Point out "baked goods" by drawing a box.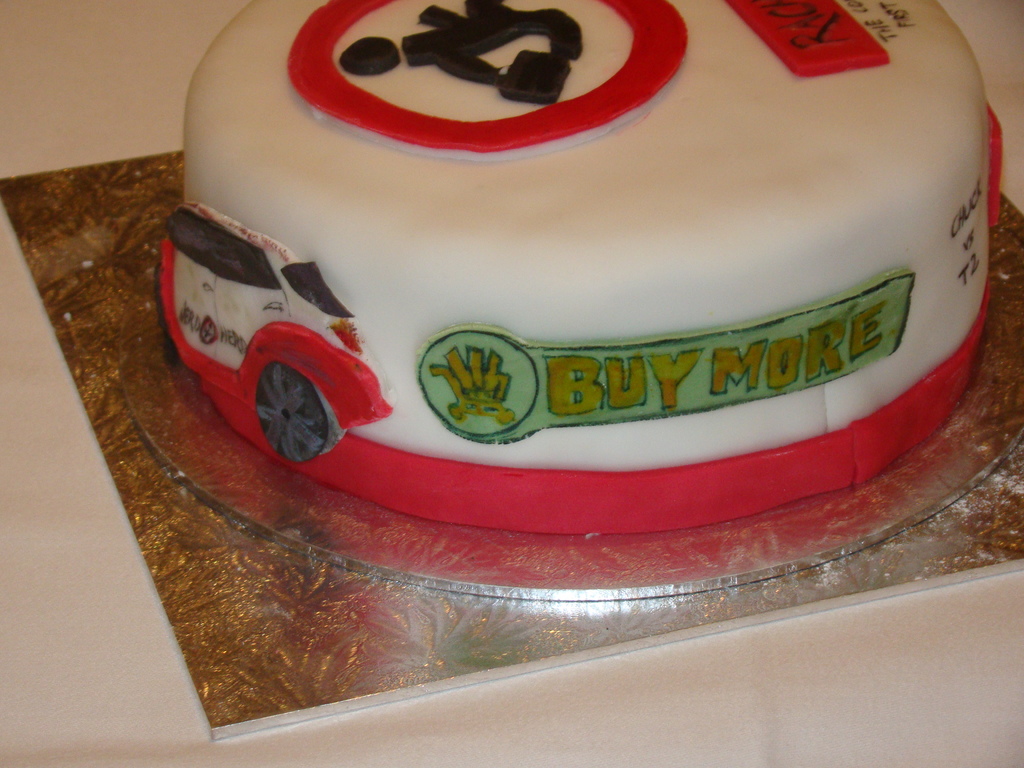
bbox(159, 0, 1002, 541).
